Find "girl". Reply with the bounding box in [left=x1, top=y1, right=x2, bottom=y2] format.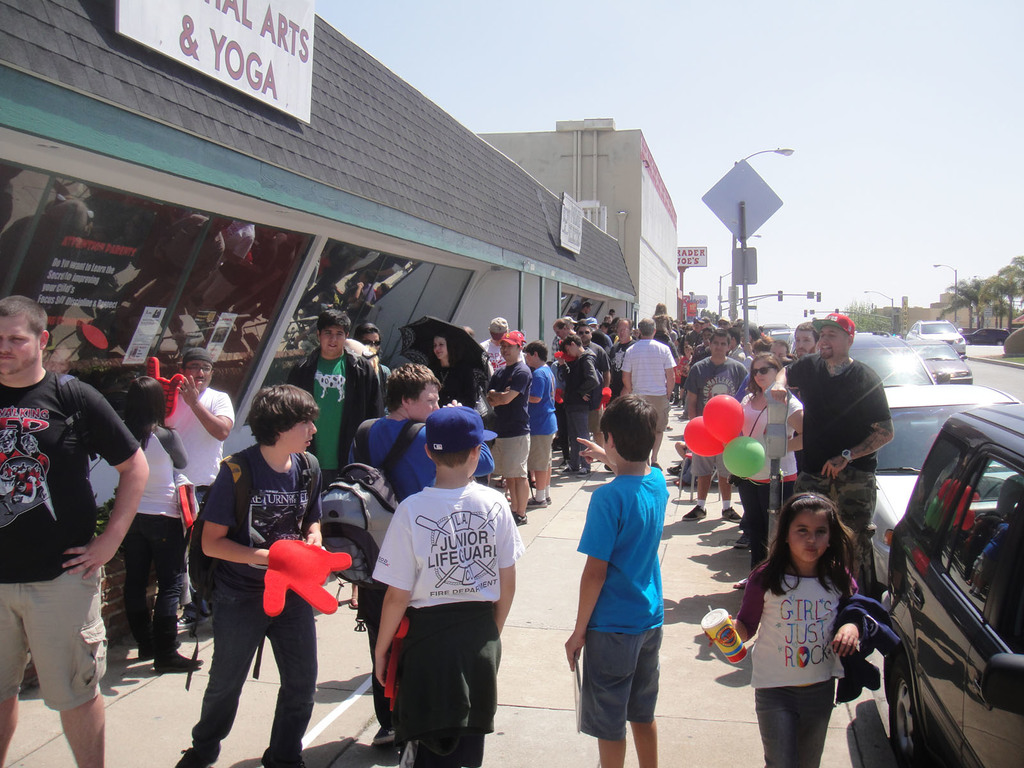
[left=721, top=355, right=802, bottom=576].
